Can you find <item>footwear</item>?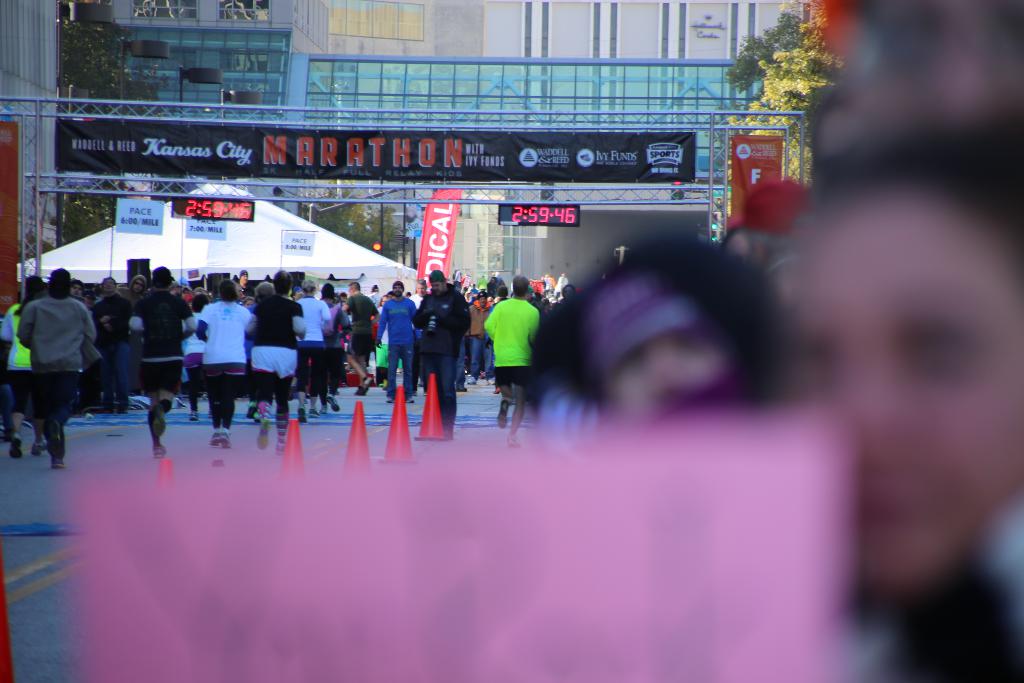
Yes, bounding box: bbox=[400, 394, 410, 404].
